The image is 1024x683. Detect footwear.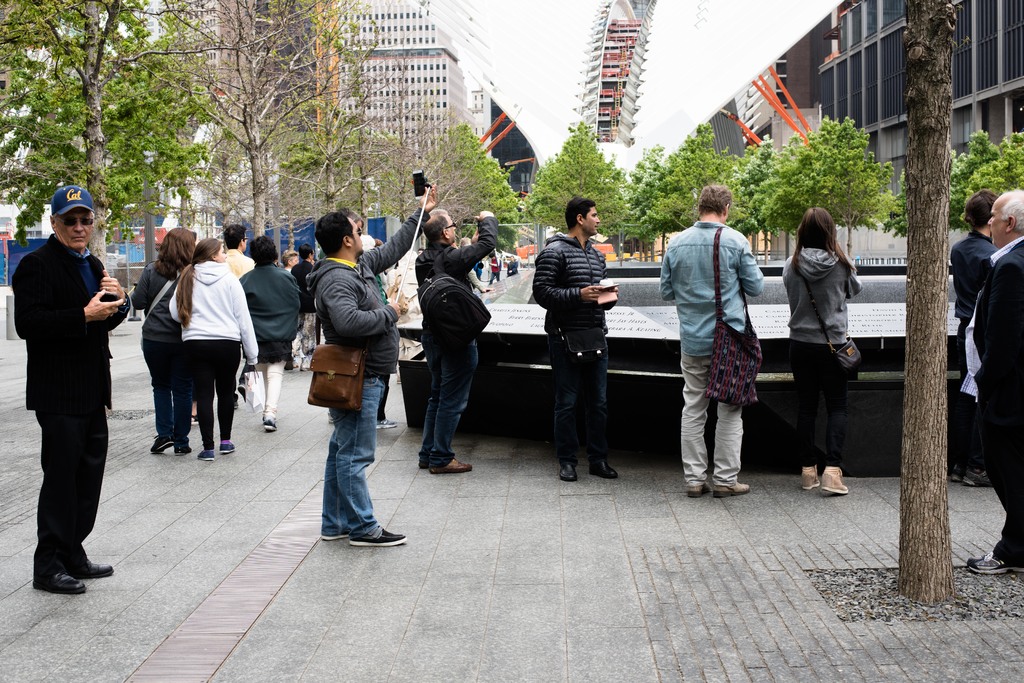
Detection: {"left": 964, "top": 545, "right": 1023, "bottom": 575}.
